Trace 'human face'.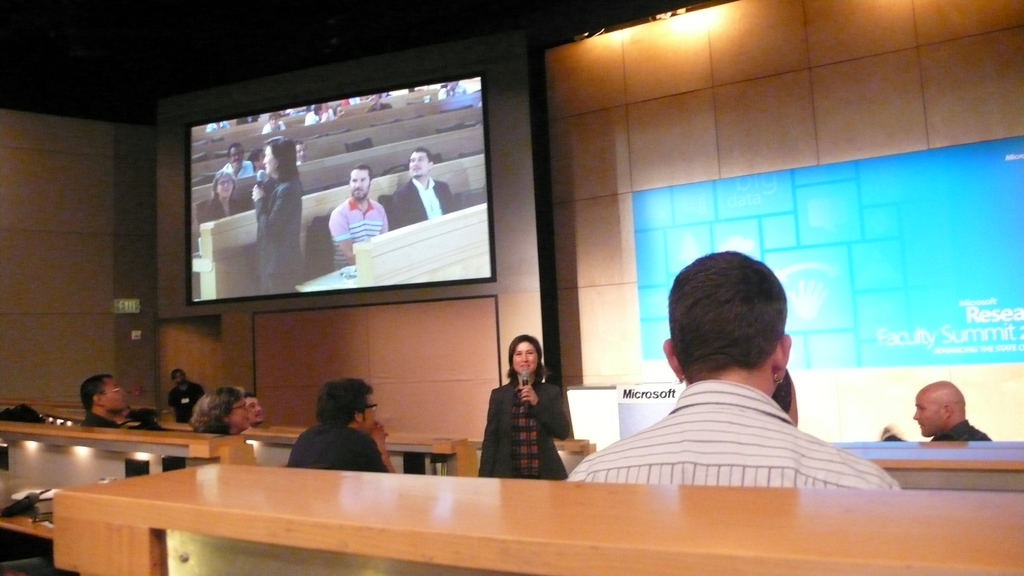
Traced to box=[913, 389, 945, 435].
